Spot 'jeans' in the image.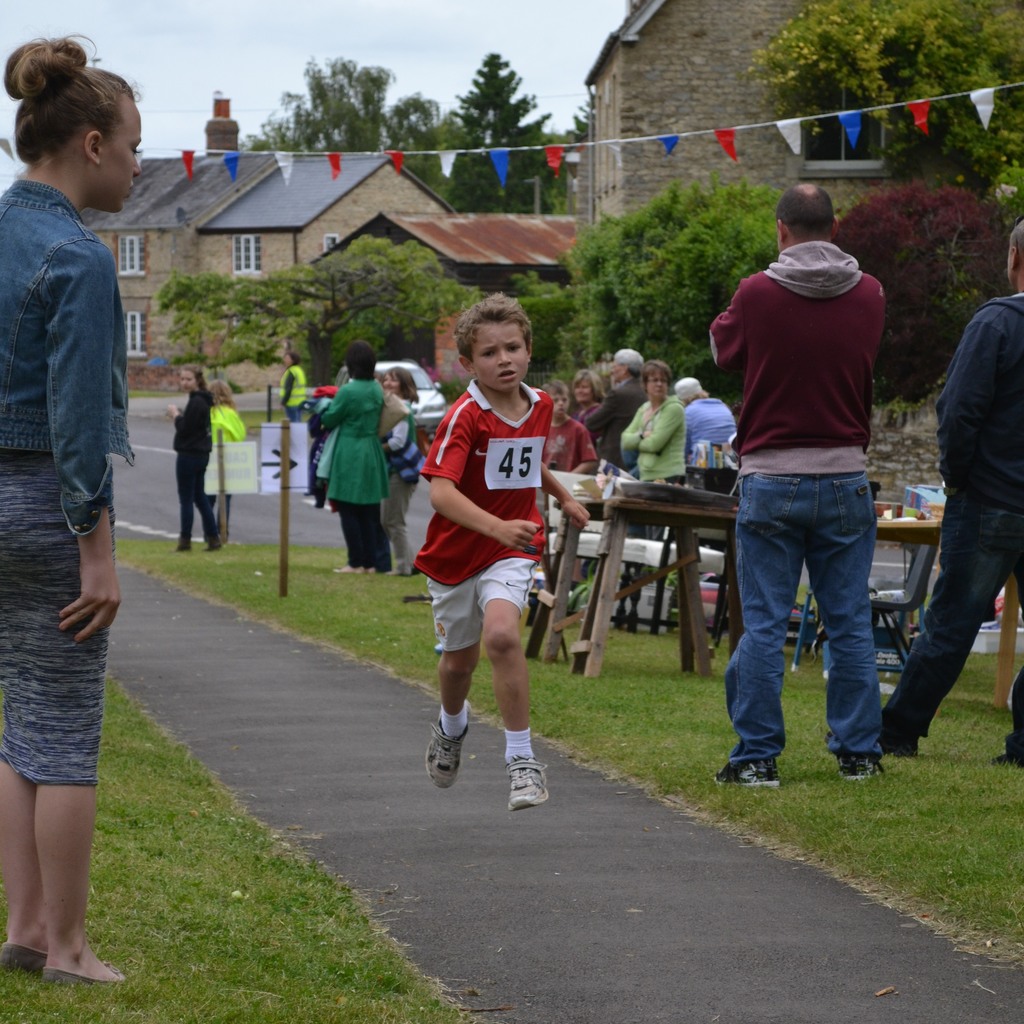
'jeans' found at <bbox>726, 460, 909, 753</bbox>.
